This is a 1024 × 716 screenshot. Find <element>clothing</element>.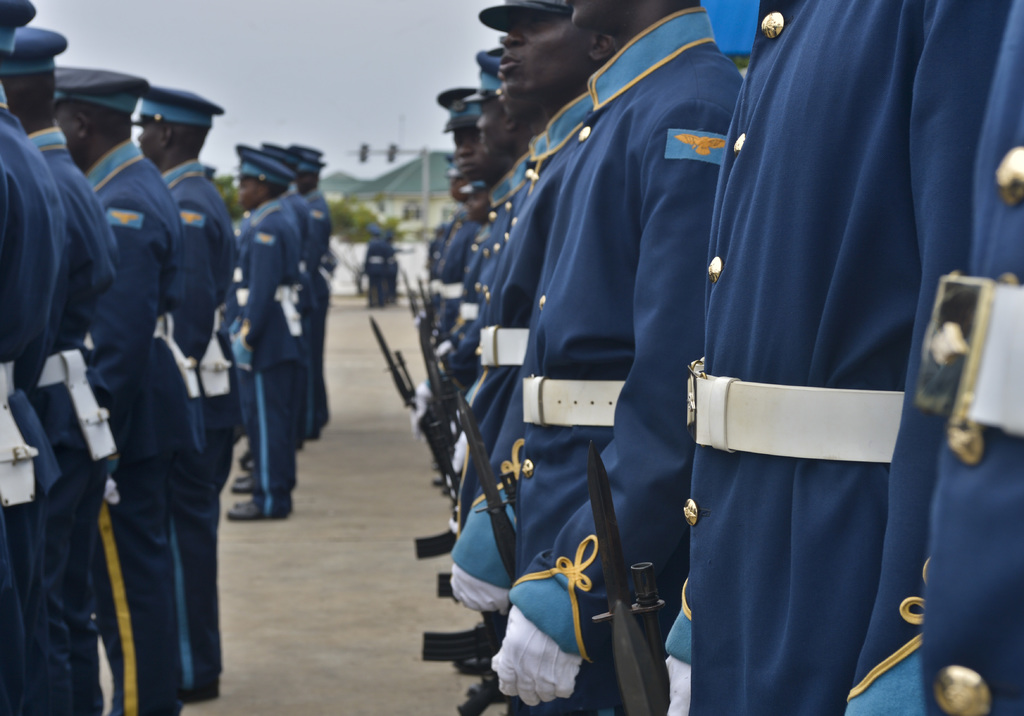
Bounding box: box(476, 114, 524, 573).
